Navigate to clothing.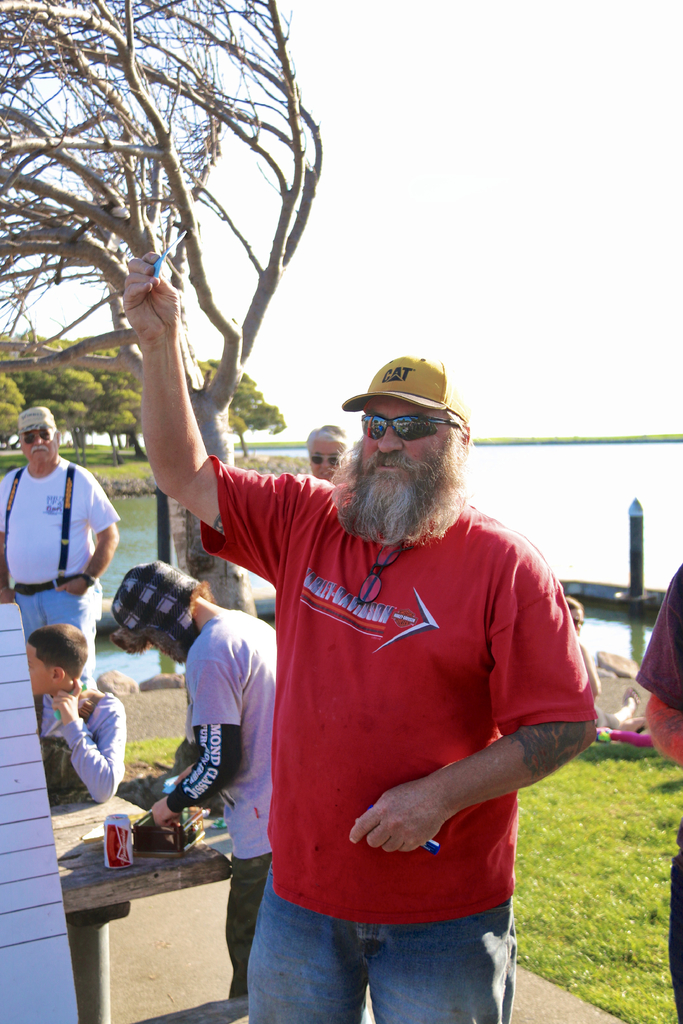
Navigation target: <region>26, 671, 126, 801</region>.
